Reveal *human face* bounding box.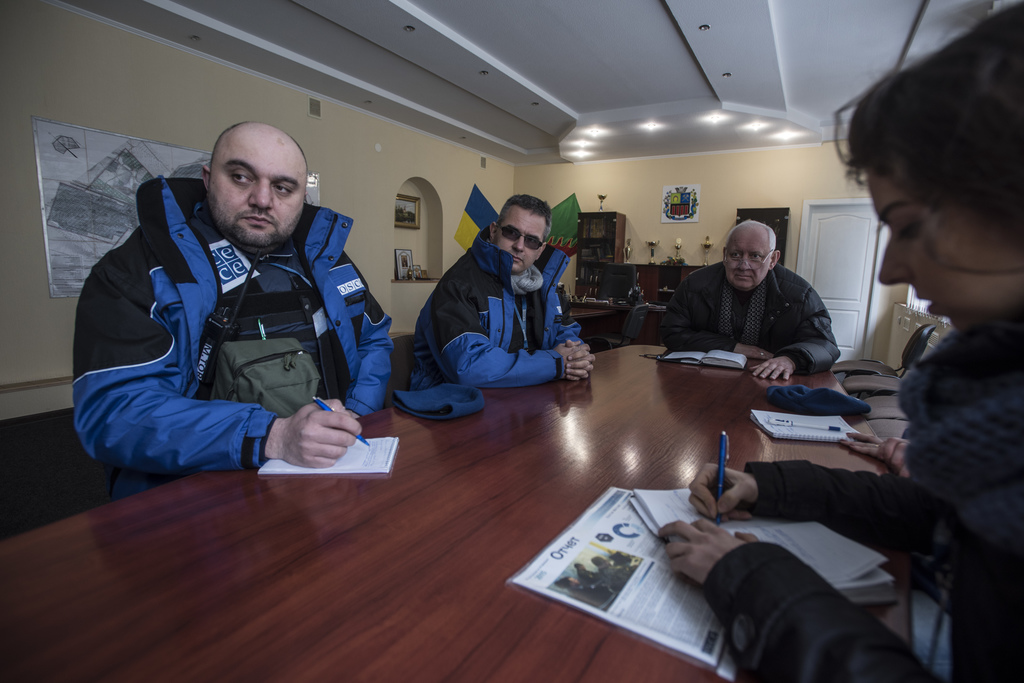
Revealed: select_region(498, 213, 540, 273).
